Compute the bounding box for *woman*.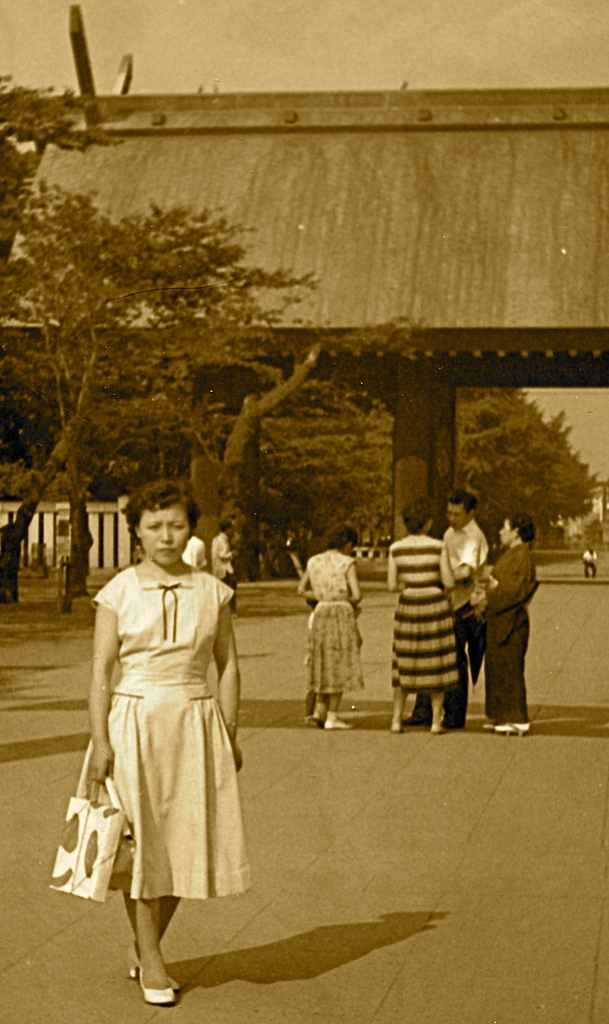
box=[75, 481, 256, 1004].
